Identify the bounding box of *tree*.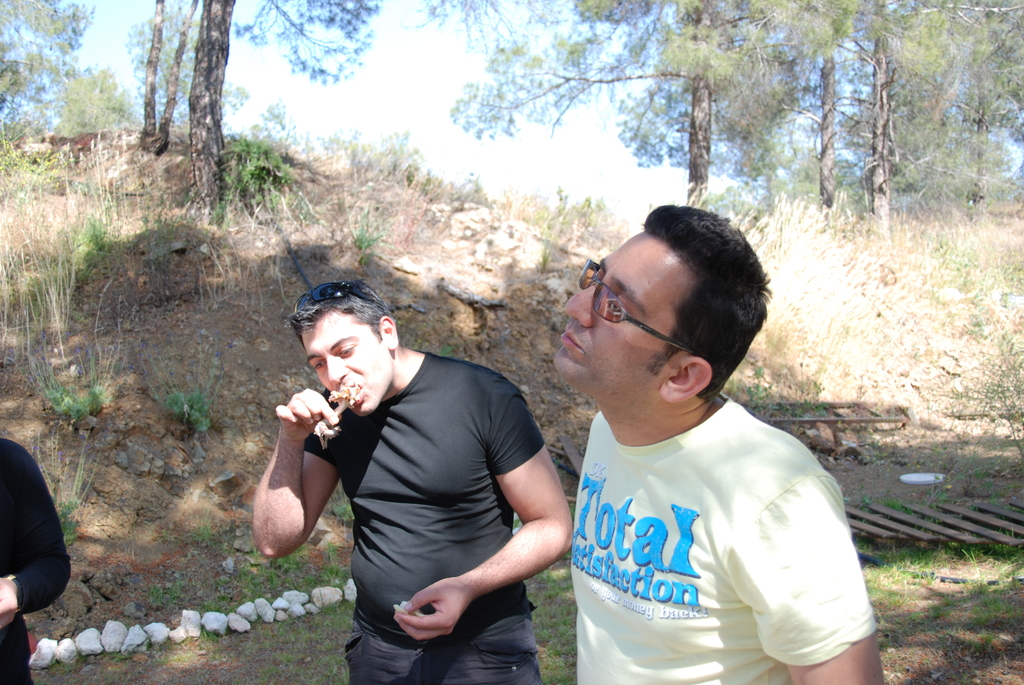
(x1=913, y1=0, x2=1023, y2=208).
